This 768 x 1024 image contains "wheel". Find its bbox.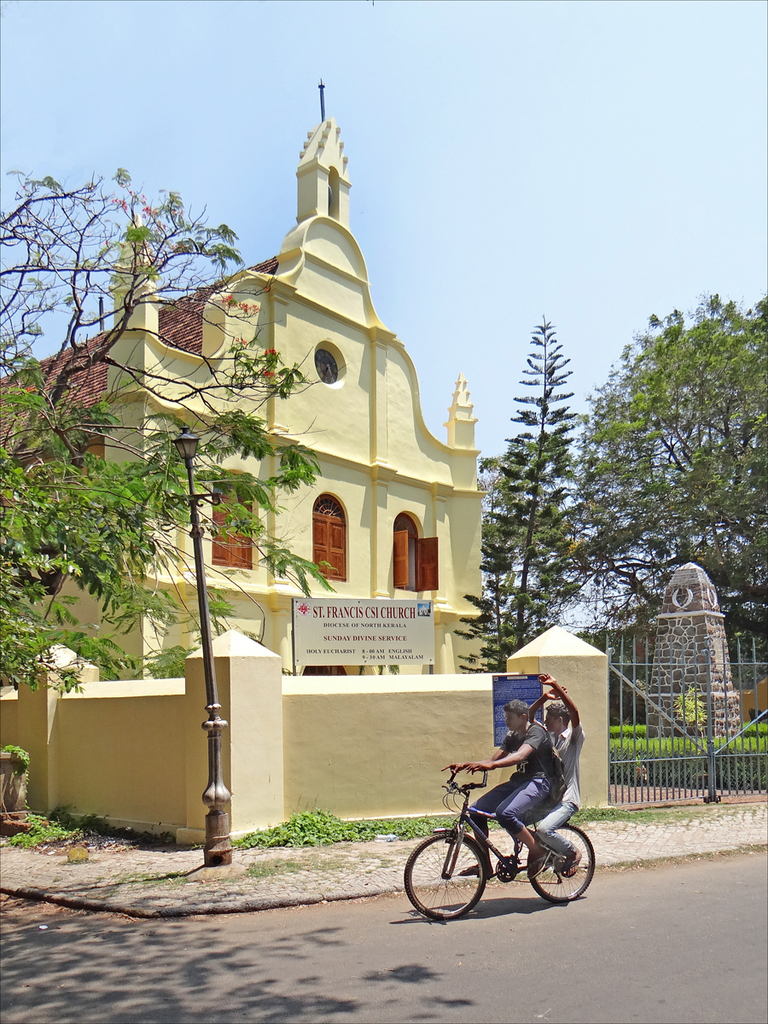
(x1=403, y1=831, x2=482, y2=920).
